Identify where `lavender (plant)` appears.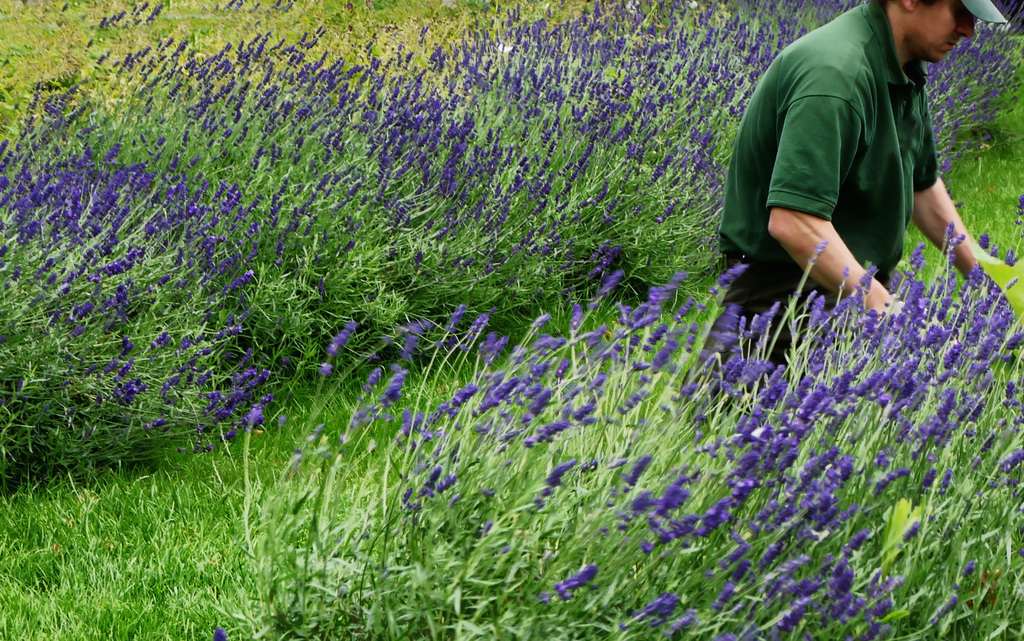
Appears at [left=620, top=460, right=653, bottom=491].
